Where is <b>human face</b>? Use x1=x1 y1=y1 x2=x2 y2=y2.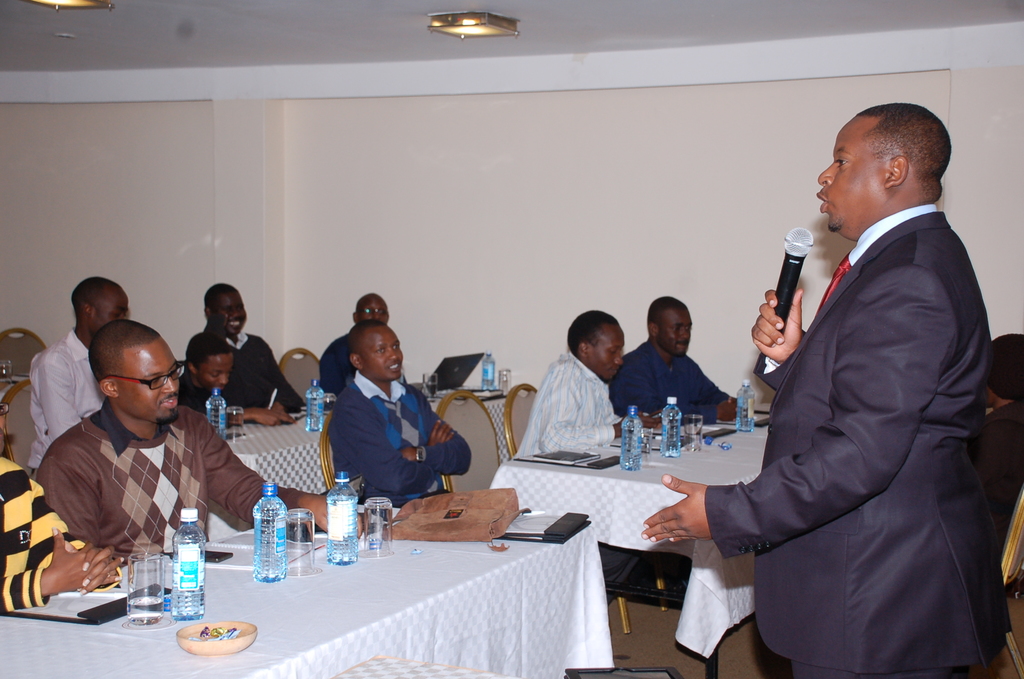
x1=200 y1=351 x2=230 y2=393.
